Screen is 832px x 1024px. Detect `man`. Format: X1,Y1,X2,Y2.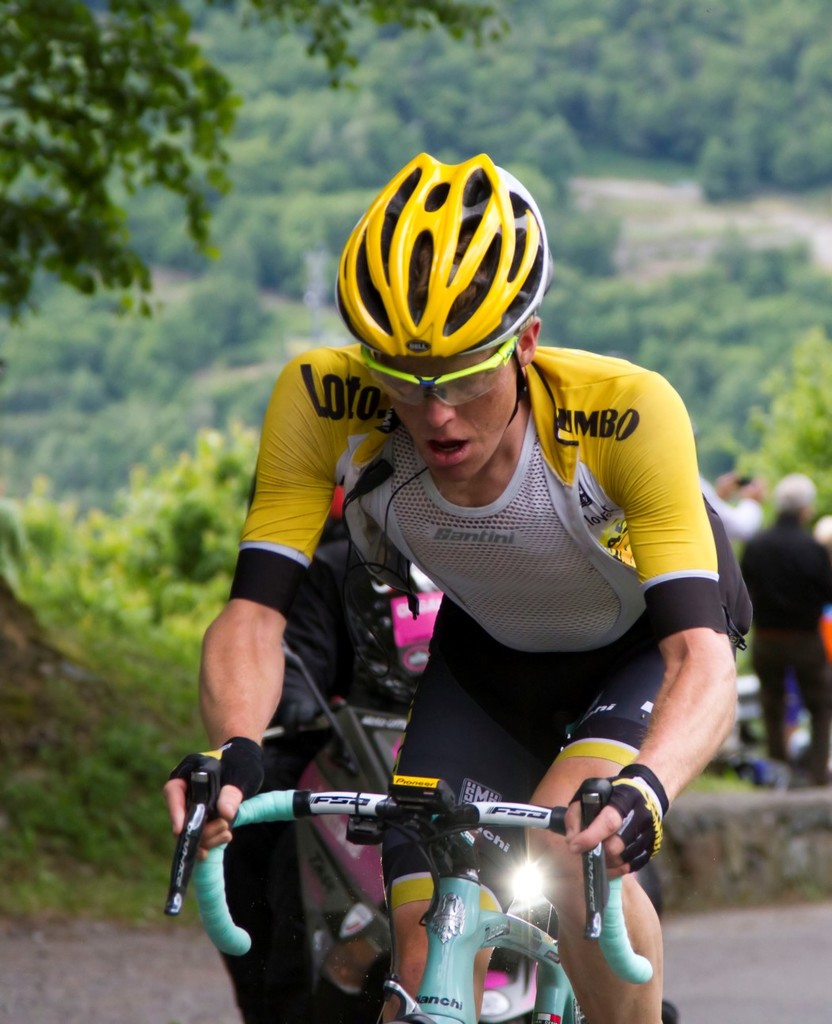
745,480,831,786.
